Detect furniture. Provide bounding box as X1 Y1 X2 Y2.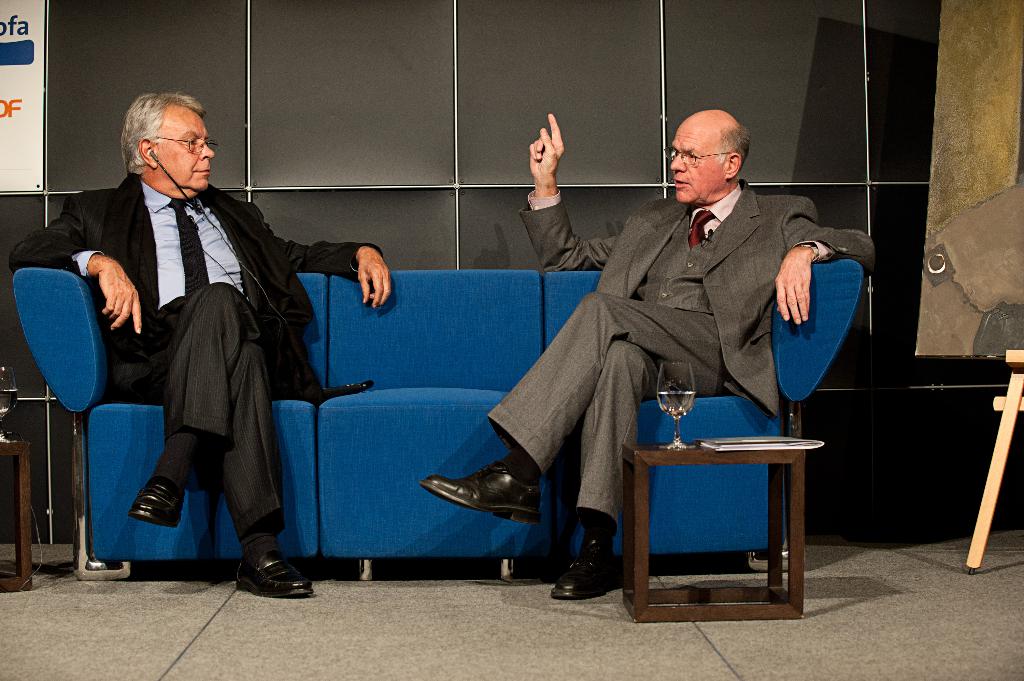
973 349 1023 575.
